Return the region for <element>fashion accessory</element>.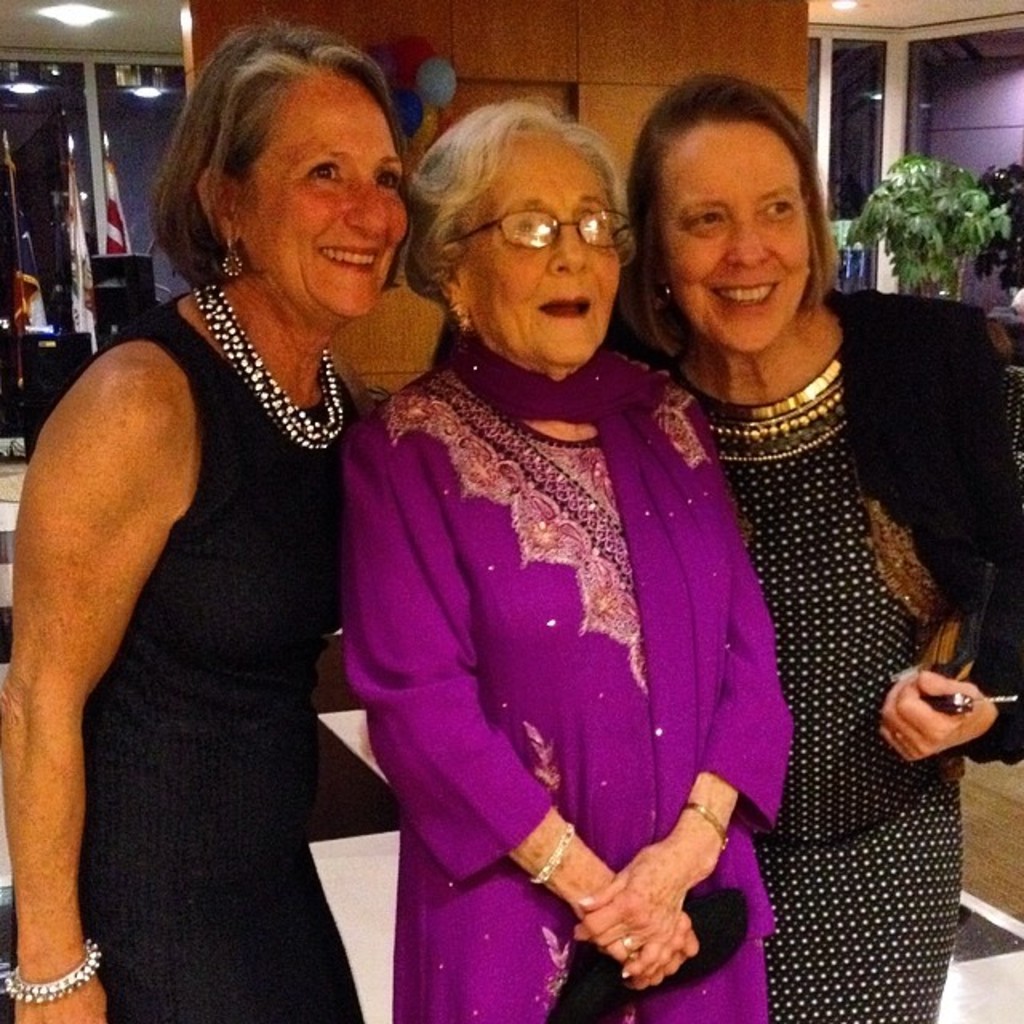
(left=667, top=285, right=675, bottom=299).
